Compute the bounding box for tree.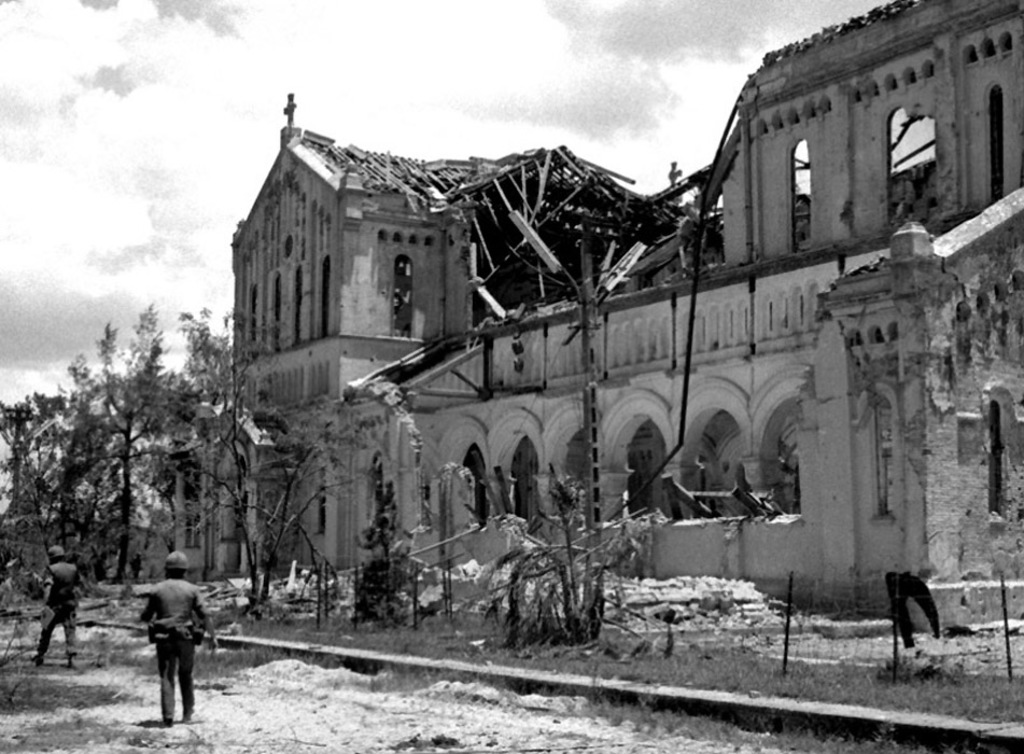
0,308,272,632.
